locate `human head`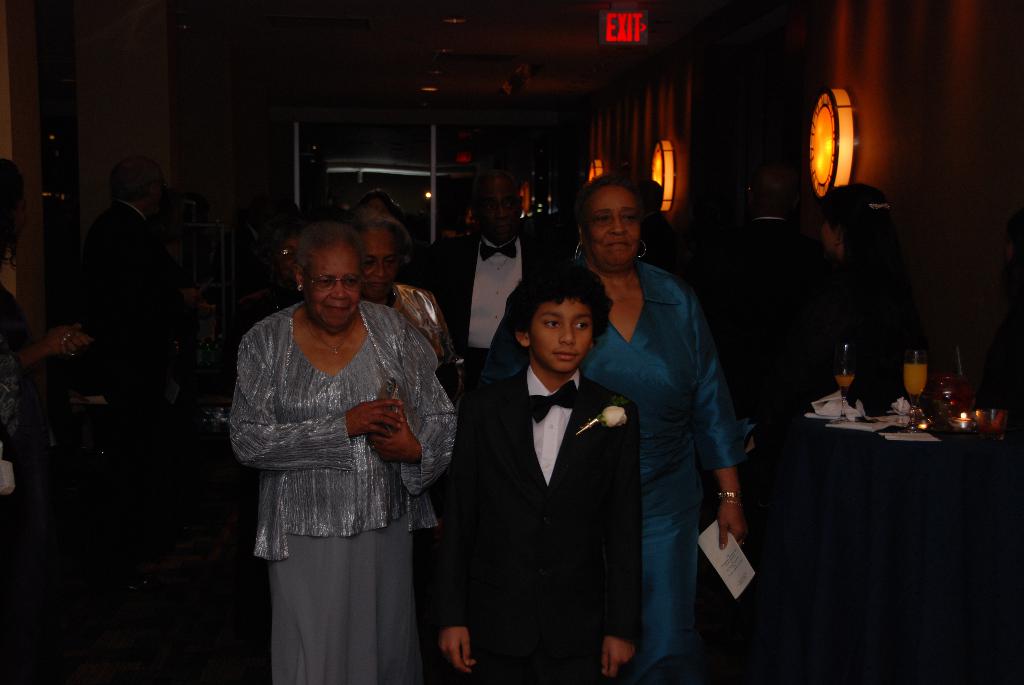
[left=288, top=227, right=359, bottom=327]
